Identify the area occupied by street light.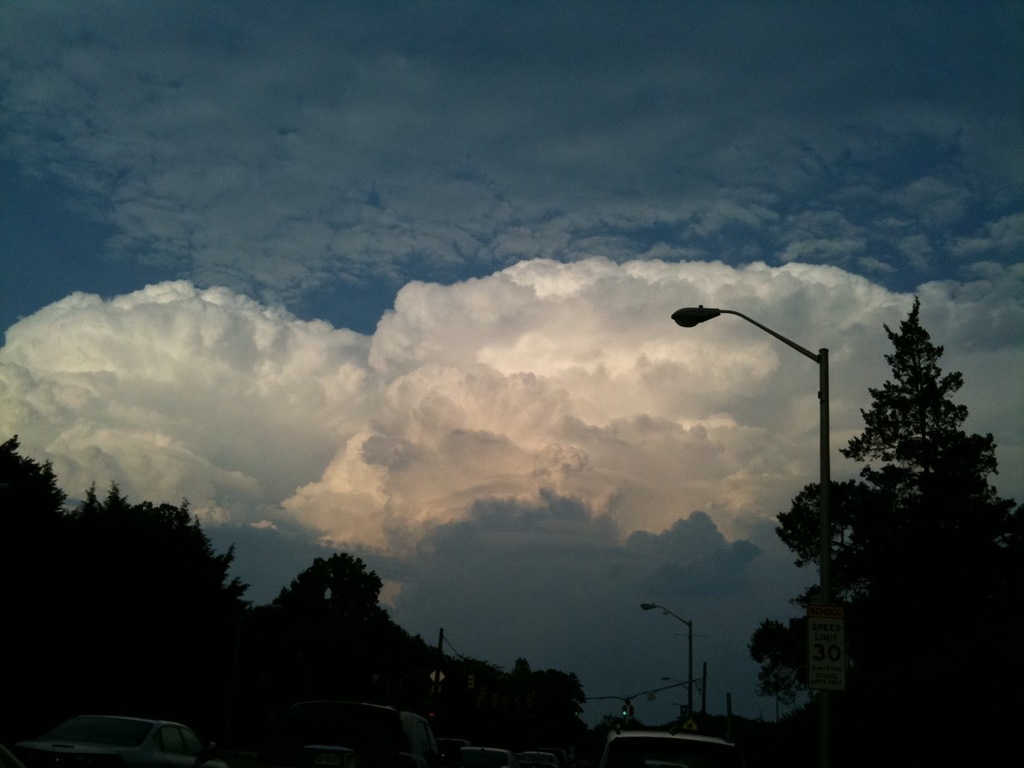
Area: <bbox>656, 668, 700, 712</bbox>.
